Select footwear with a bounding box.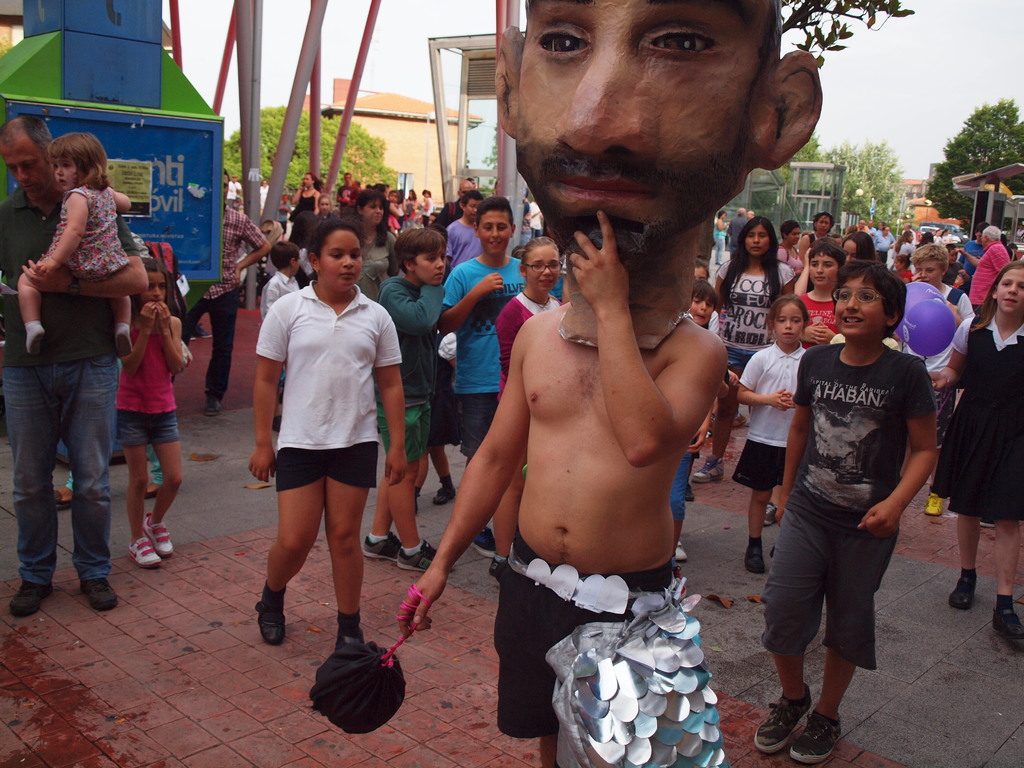
rect(689, 452, 727, 484).
